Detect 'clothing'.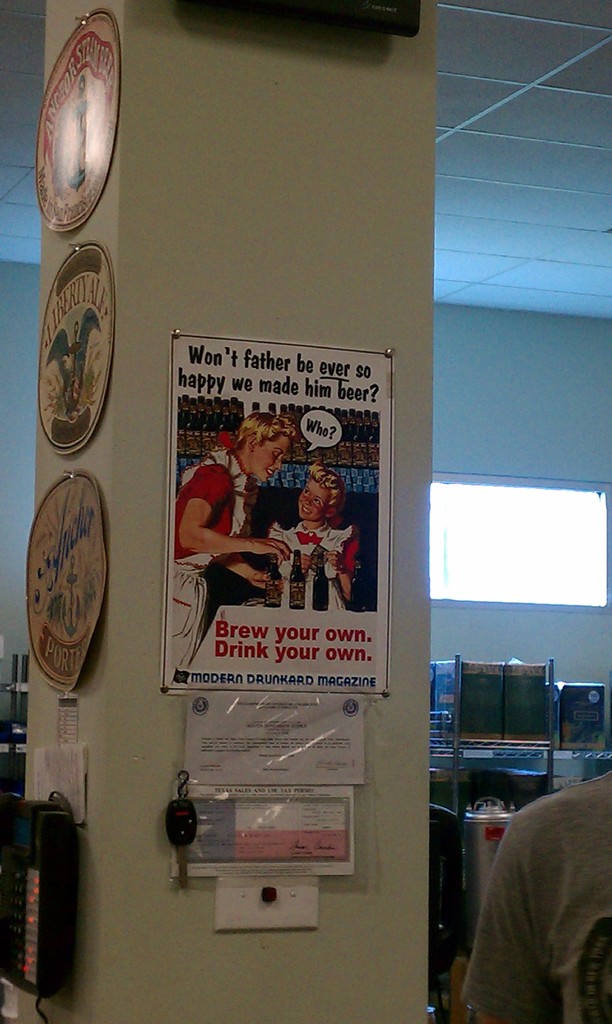
Detected at bbox(479, 753, 611, 1023).
